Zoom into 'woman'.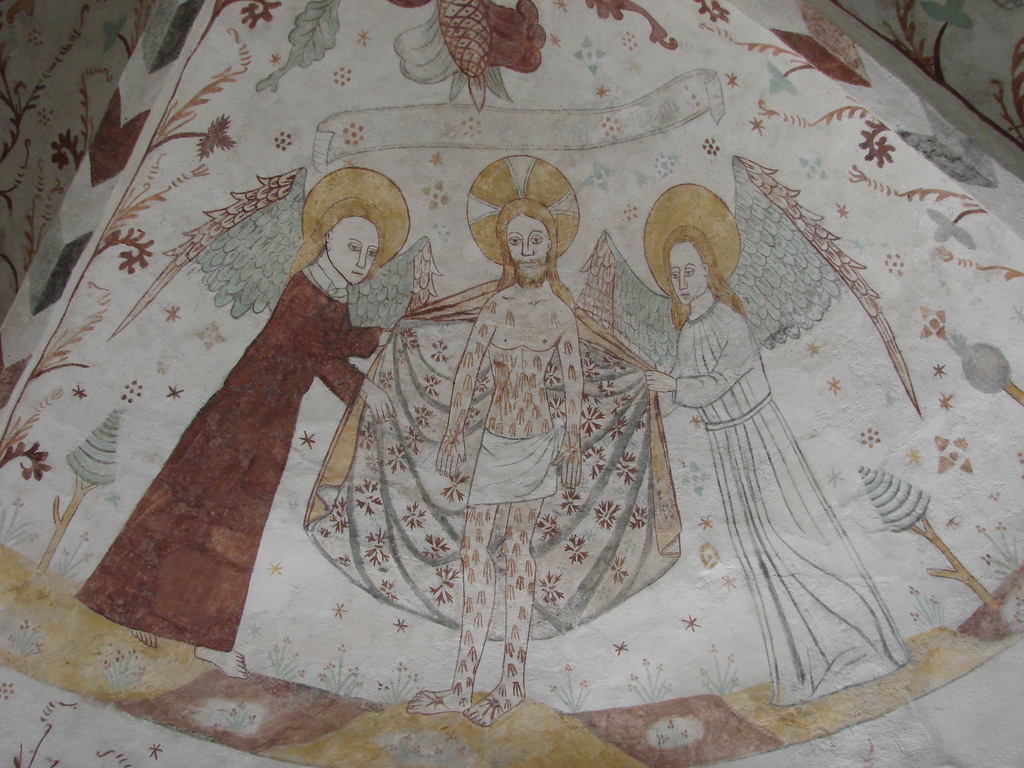
Zoom target: box=[74, 163, 407, 680].
